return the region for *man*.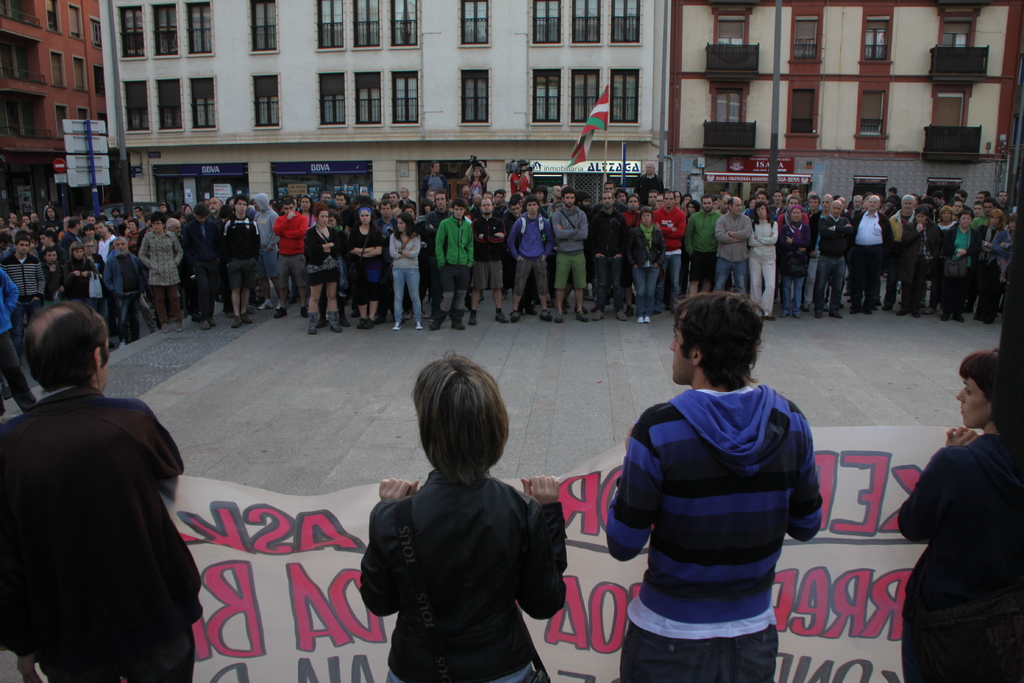
18 213 29 222.
